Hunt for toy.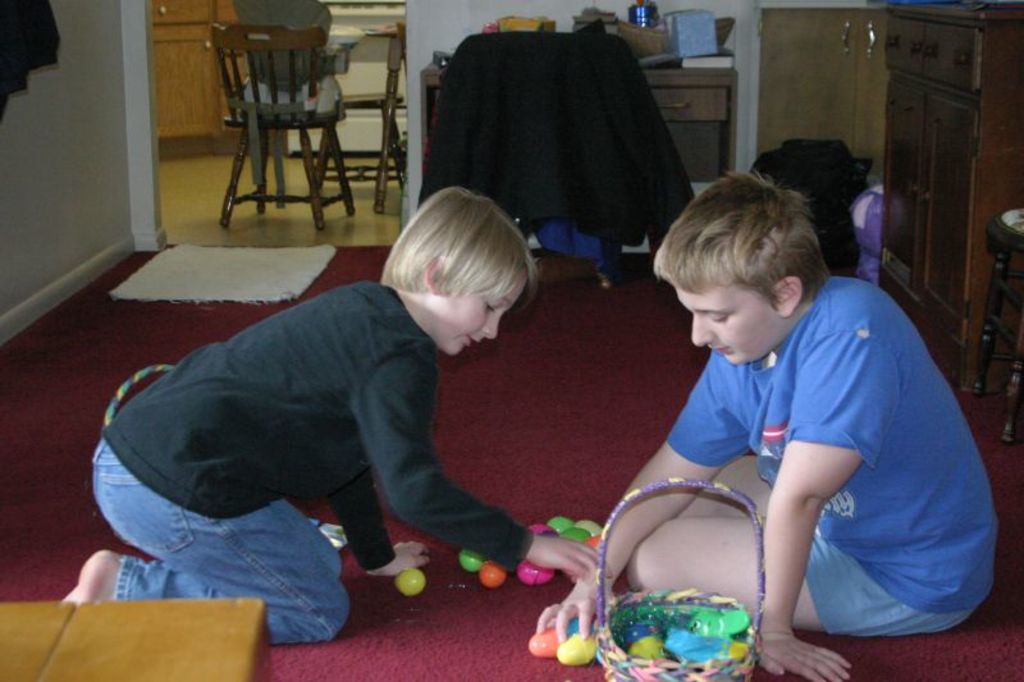
Hunted down at left=394, top=572, right=428, bottom=595.
